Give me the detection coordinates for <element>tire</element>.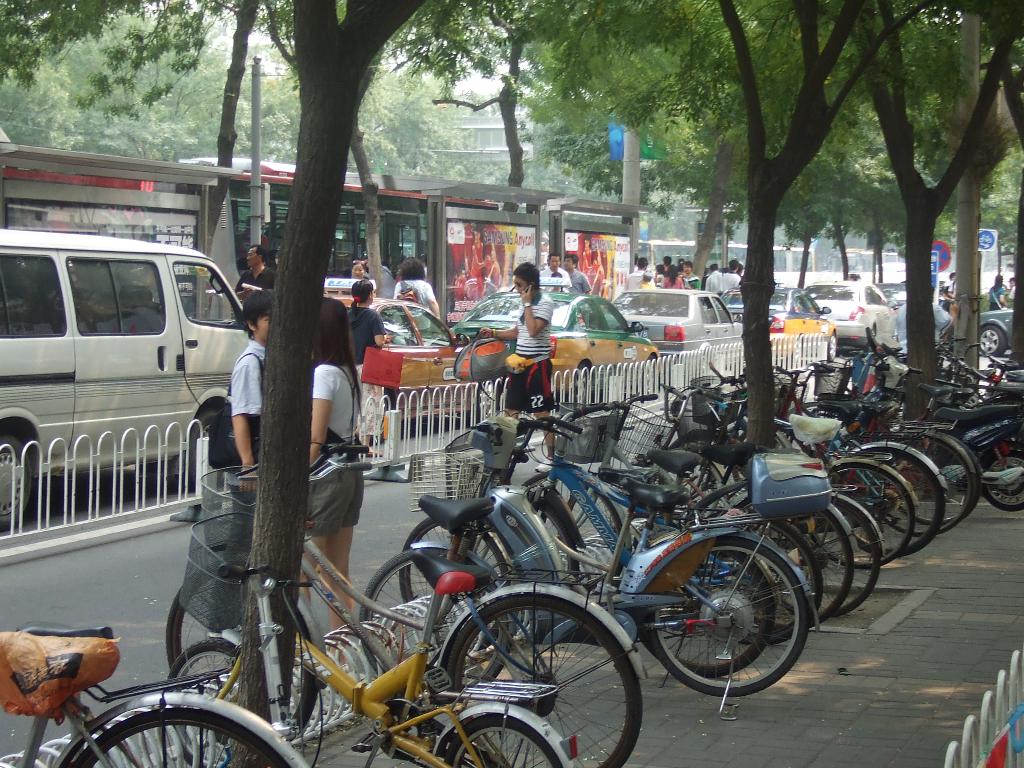
bbox(0, 435, 37, 529).
